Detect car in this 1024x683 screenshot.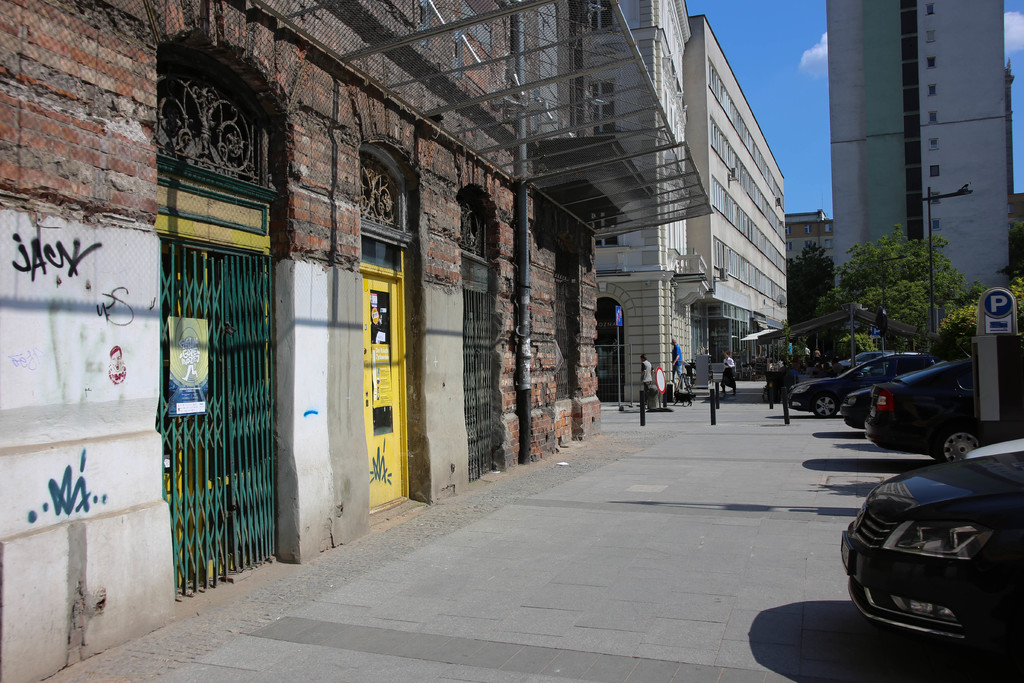
Detection: bbox=[856, 357, 1023, 456].
